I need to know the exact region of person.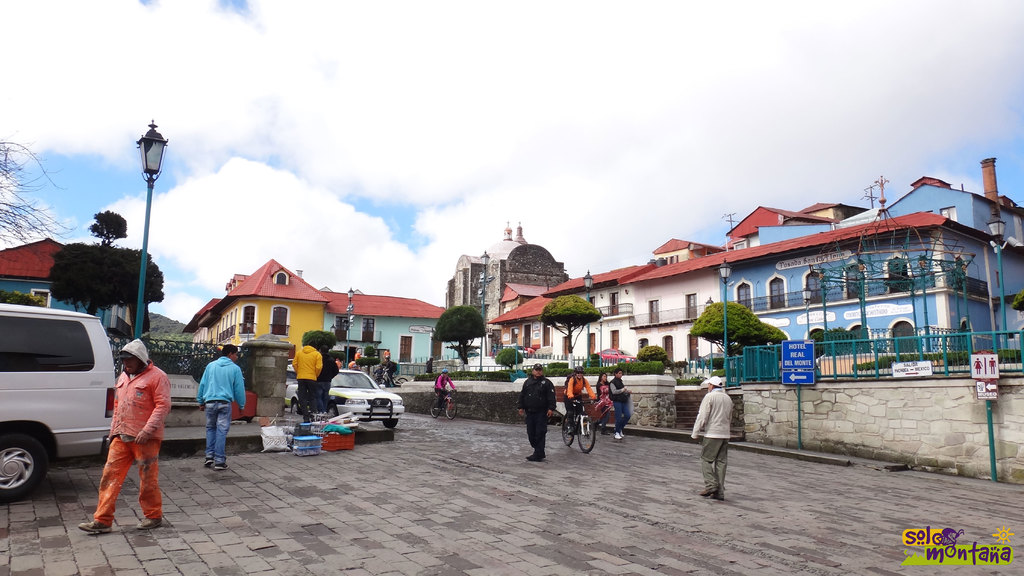
Region: bbox=(434, 371, 454, 419).
